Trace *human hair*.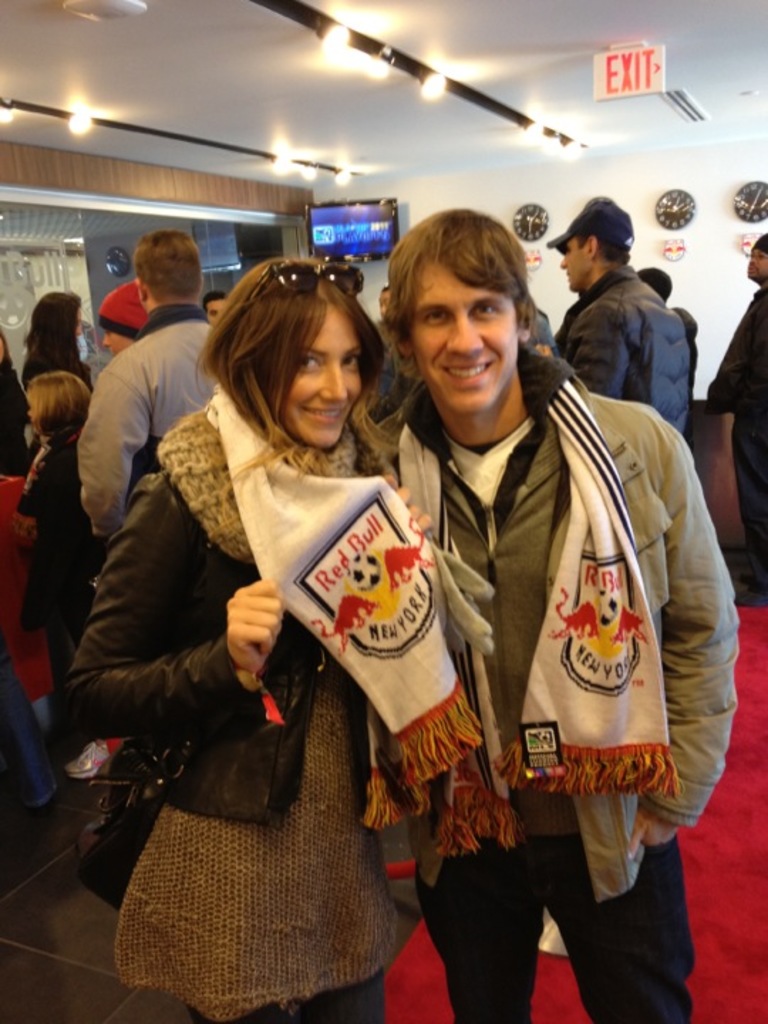
Traced to bbox(30, 368, 92, 457).
